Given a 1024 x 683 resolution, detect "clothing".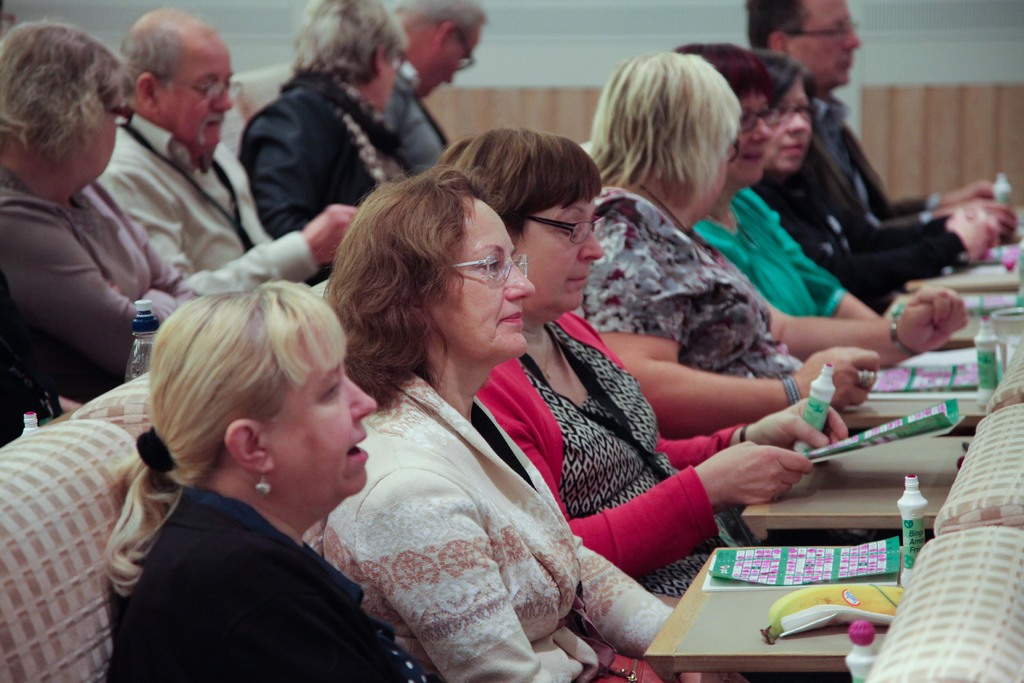
234 66 406 283.
